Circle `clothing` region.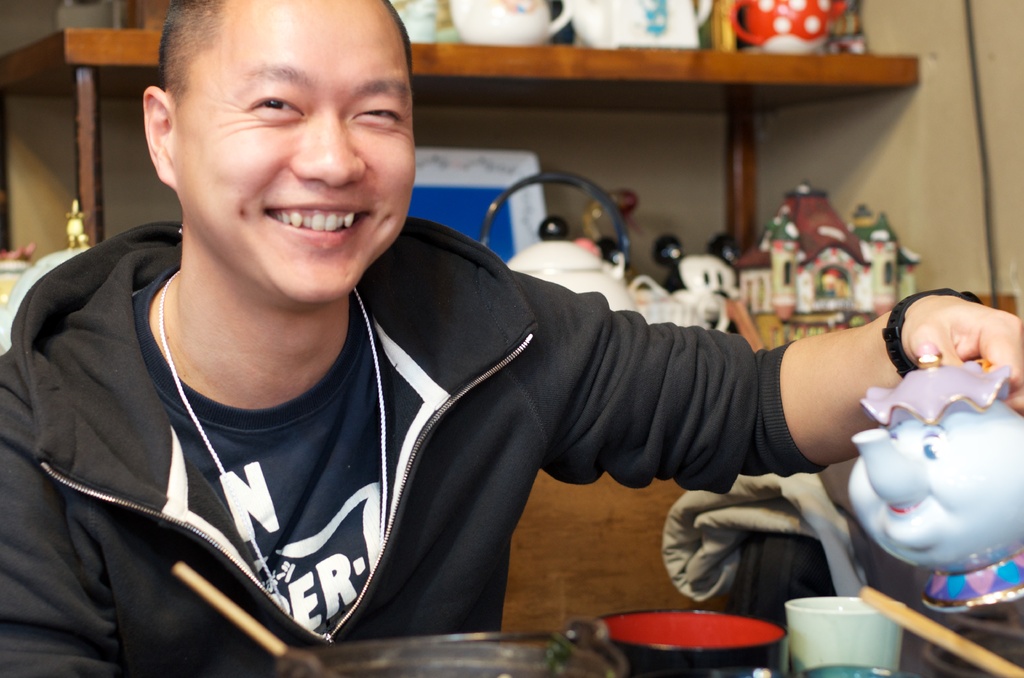
Region: [82, 167, 881, 666].
